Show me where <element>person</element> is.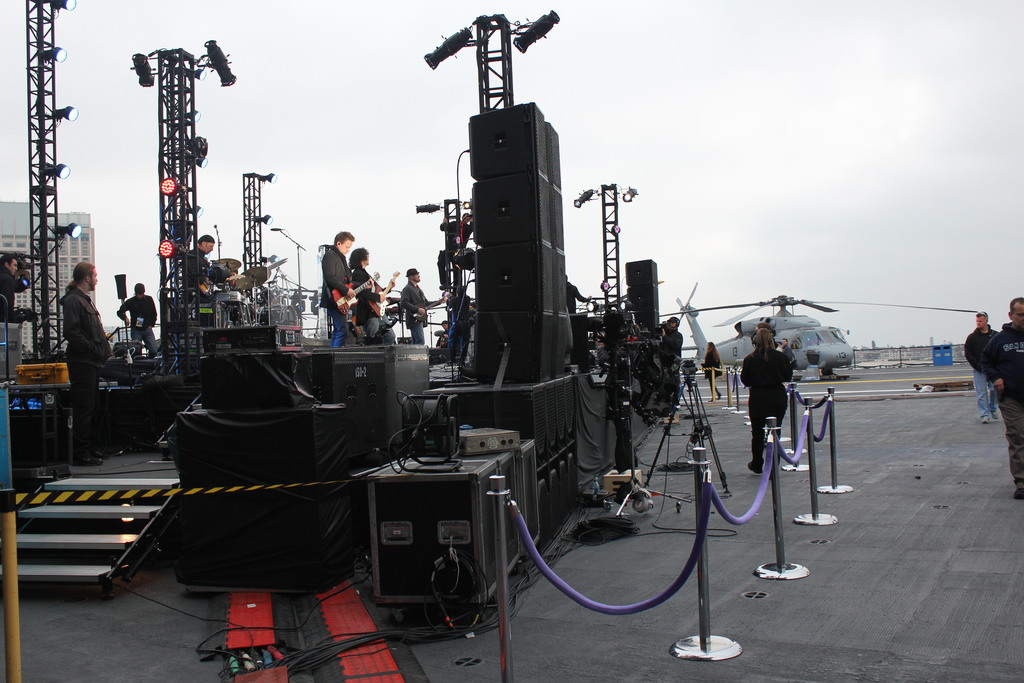
<element>person</element> is at locate(964, 308, 1001, 427).
